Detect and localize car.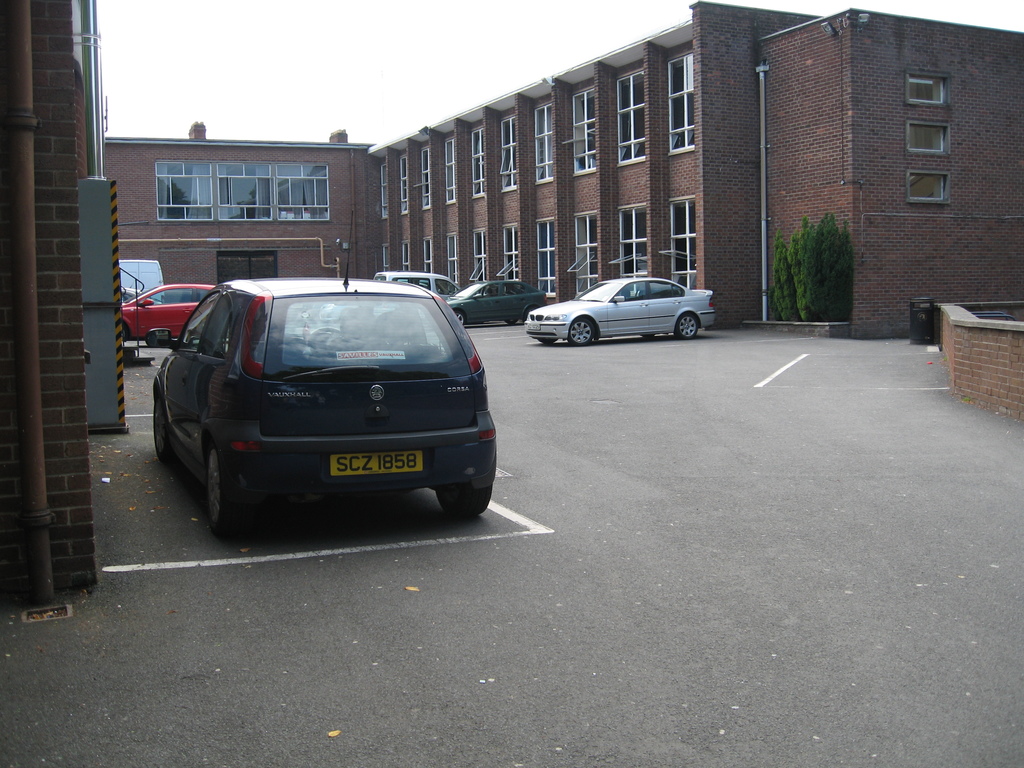
Localized at [left=449, top=277, right=554, bottom=322].
